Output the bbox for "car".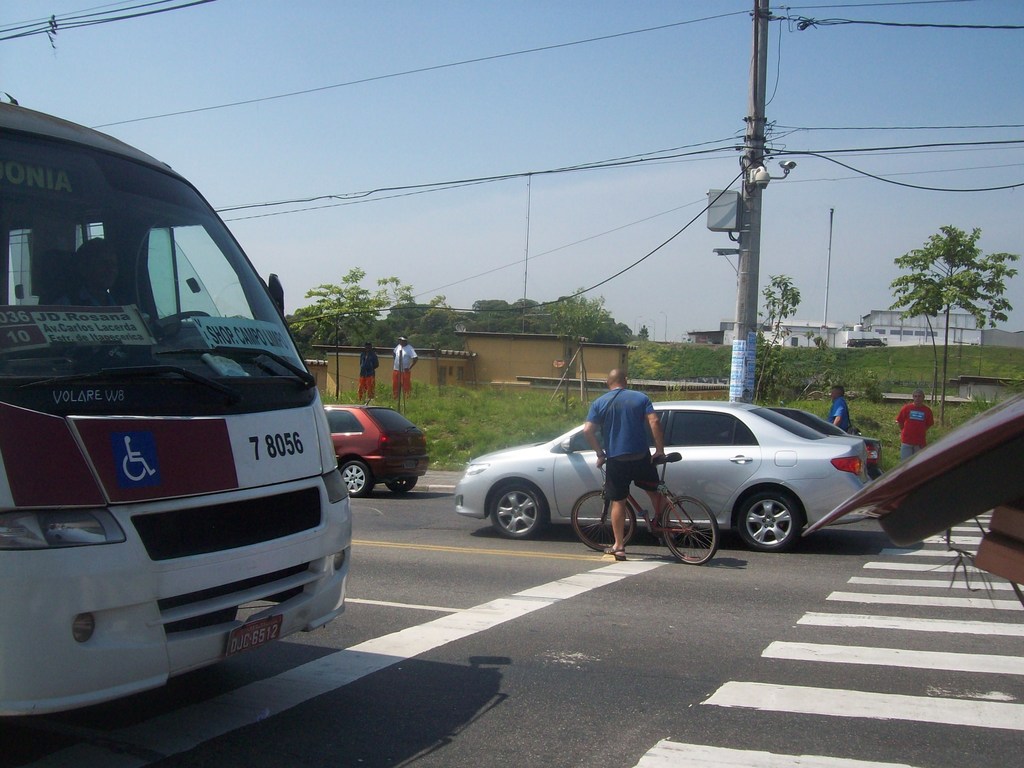
crop(721, 409, 885, 481).
